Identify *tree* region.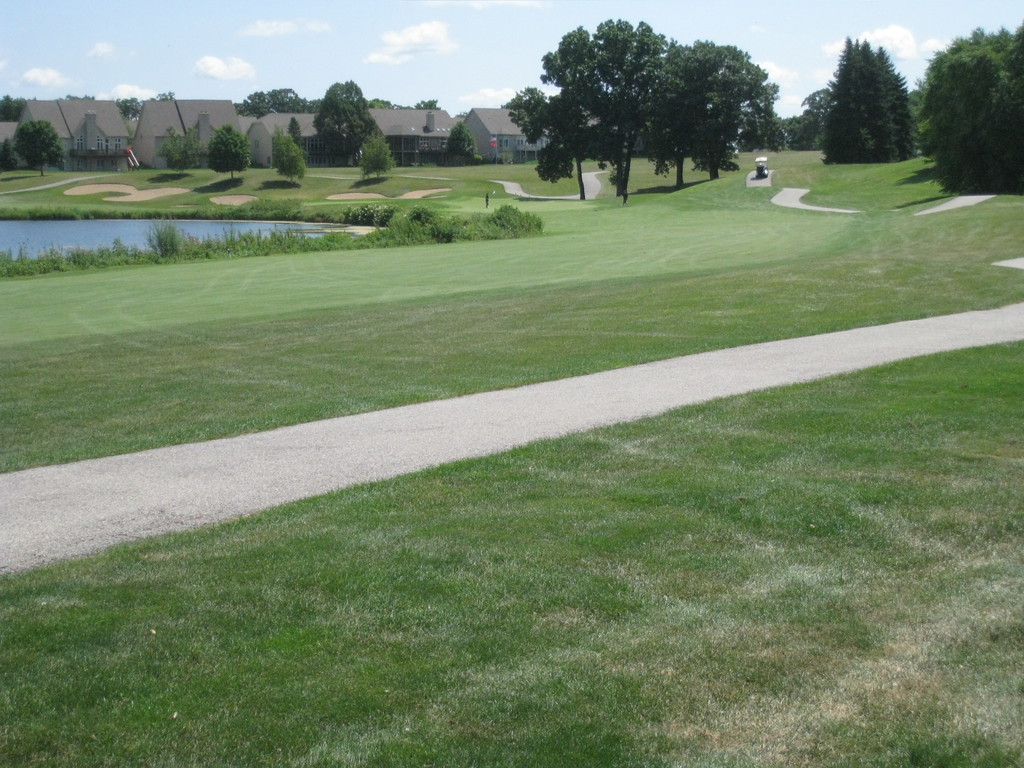
Region: (206, 124, 260, 182).
